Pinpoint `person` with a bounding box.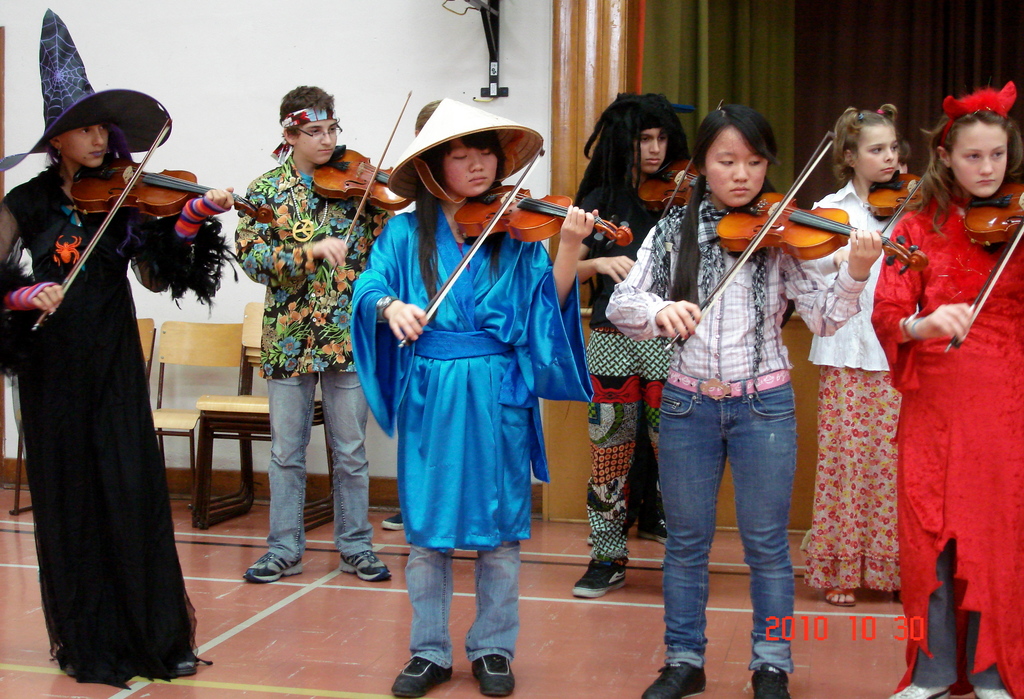
[x1=231, y1=81, x2=388, y2=587].
